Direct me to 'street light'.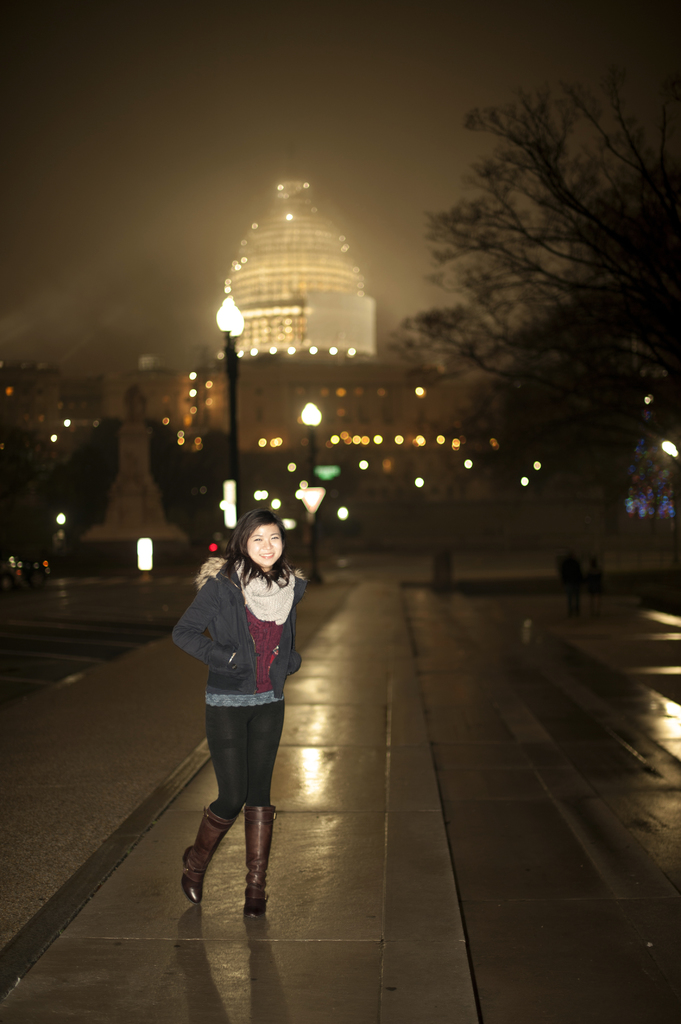
Direction: bbox=(357, 452, 372, 481).
